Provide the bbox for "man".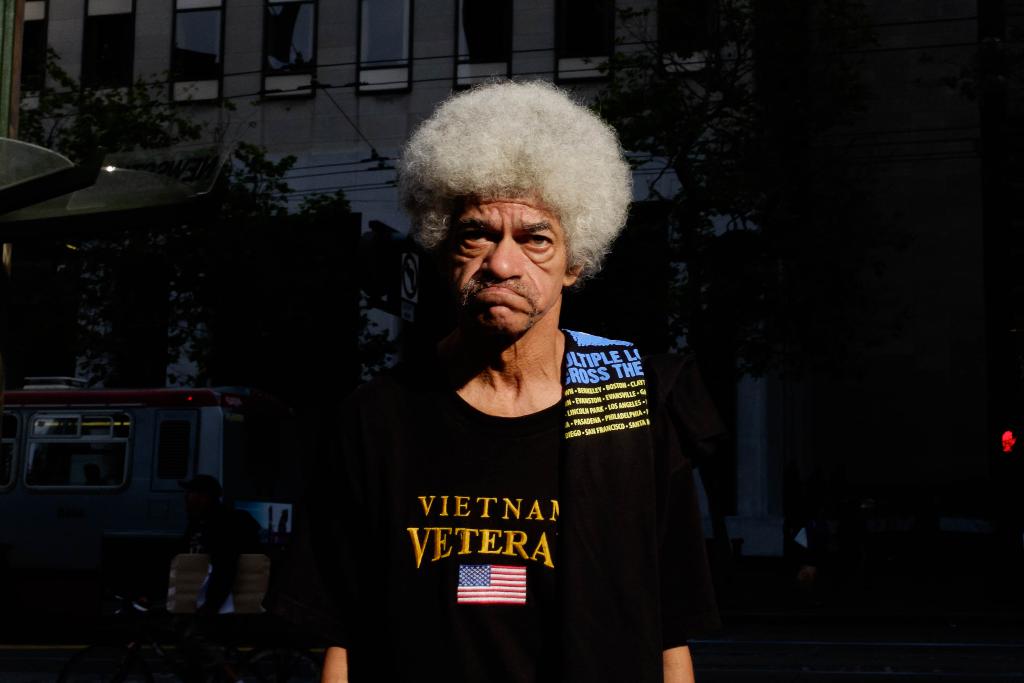
(284, 83, 689, 661).
